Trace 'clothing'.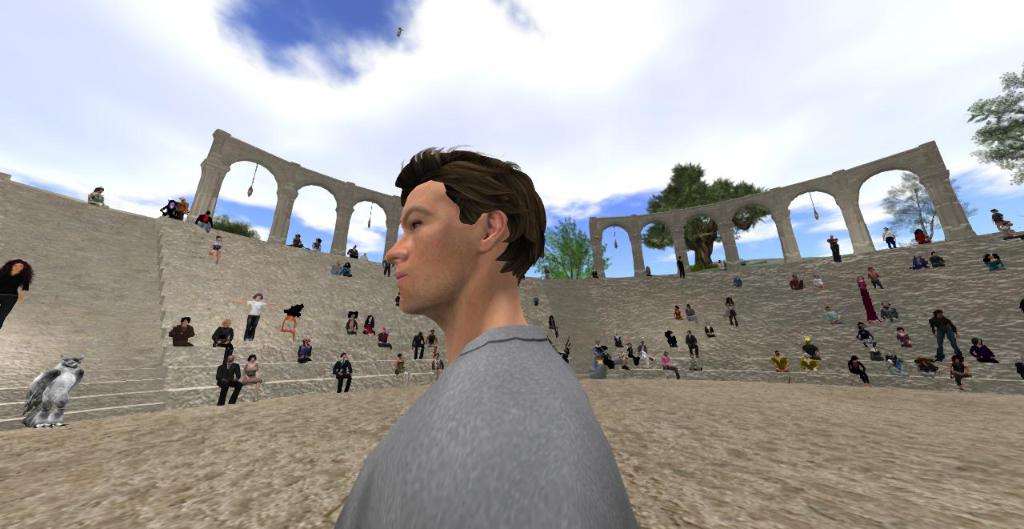
Traced to 893, 332, 914, 351.
